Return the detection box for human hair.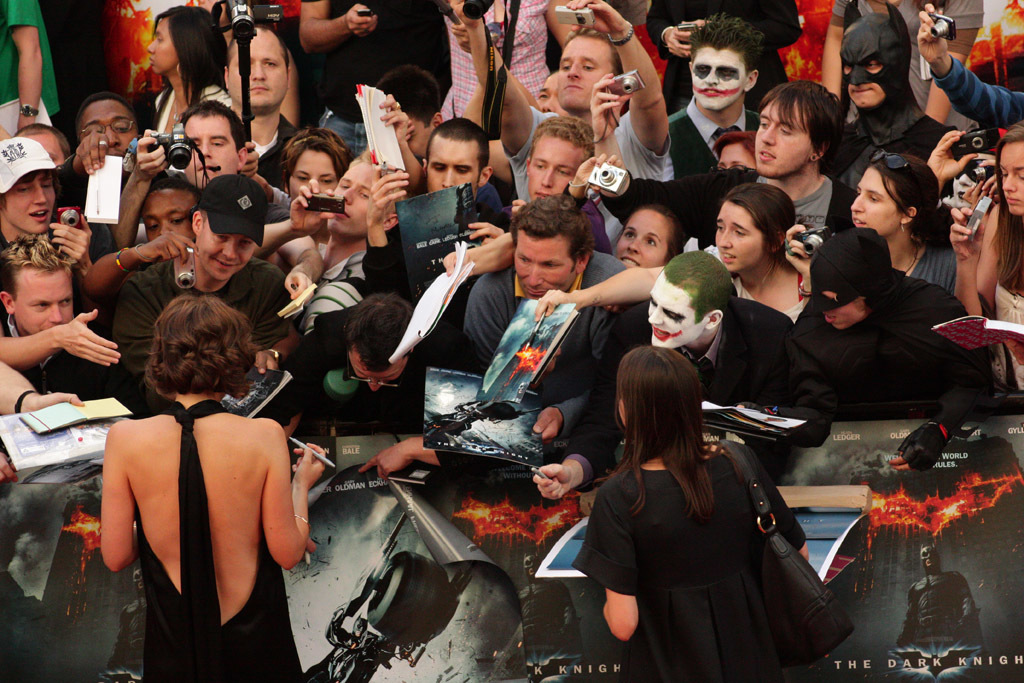
(0, 235, 72, 304).
